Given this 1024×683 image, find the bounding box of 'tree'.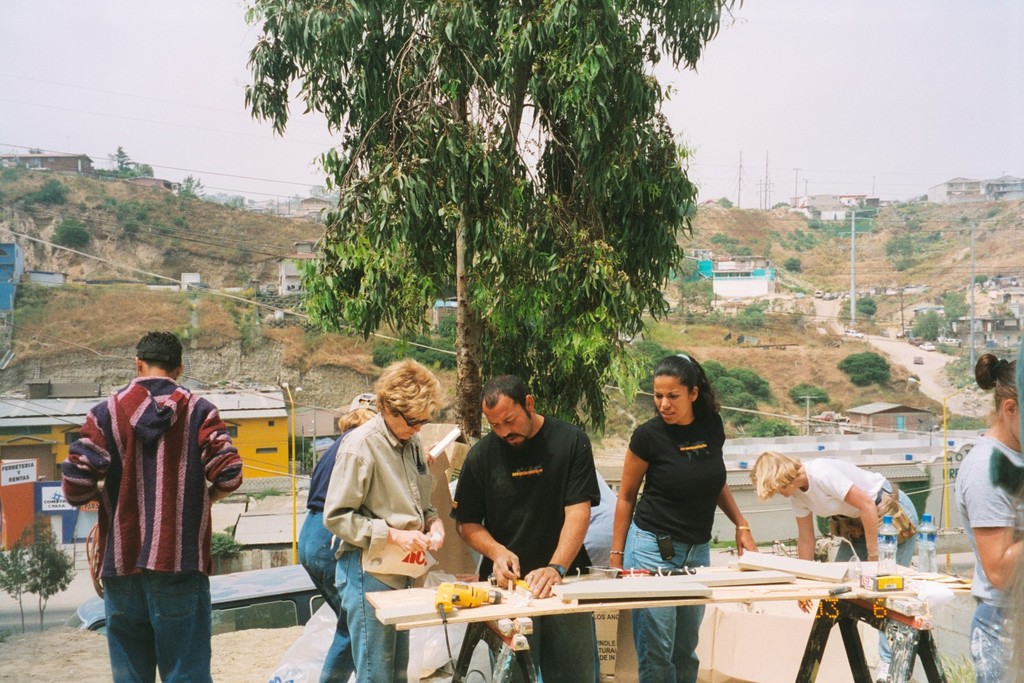
bbox=(371, 314, 461, 375).
